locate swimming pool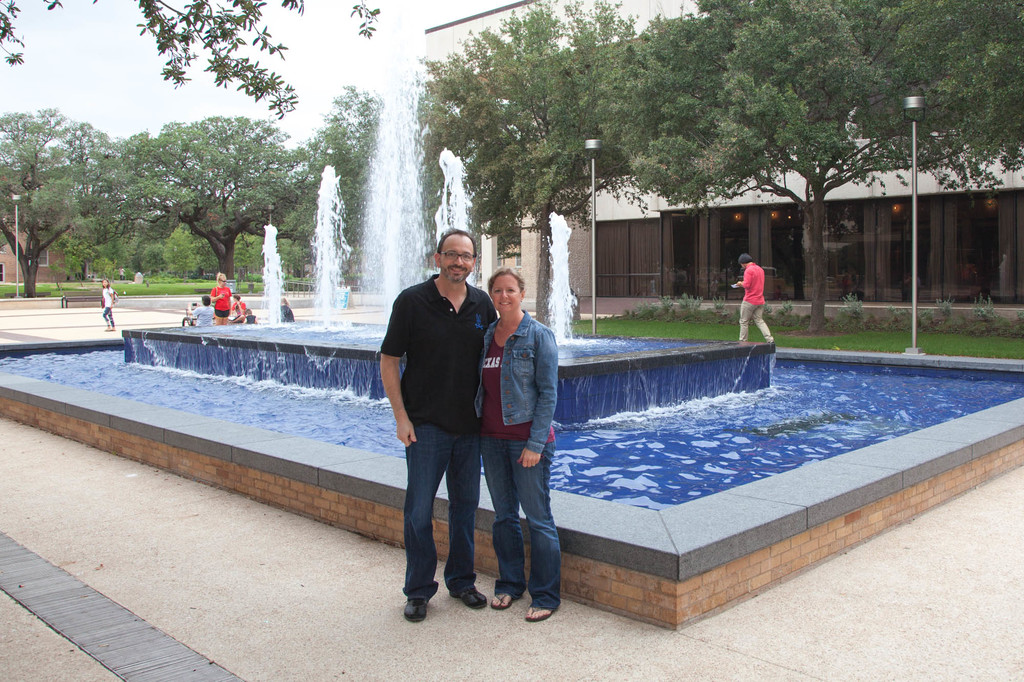
Rect(13, 289, 1023, 635)
